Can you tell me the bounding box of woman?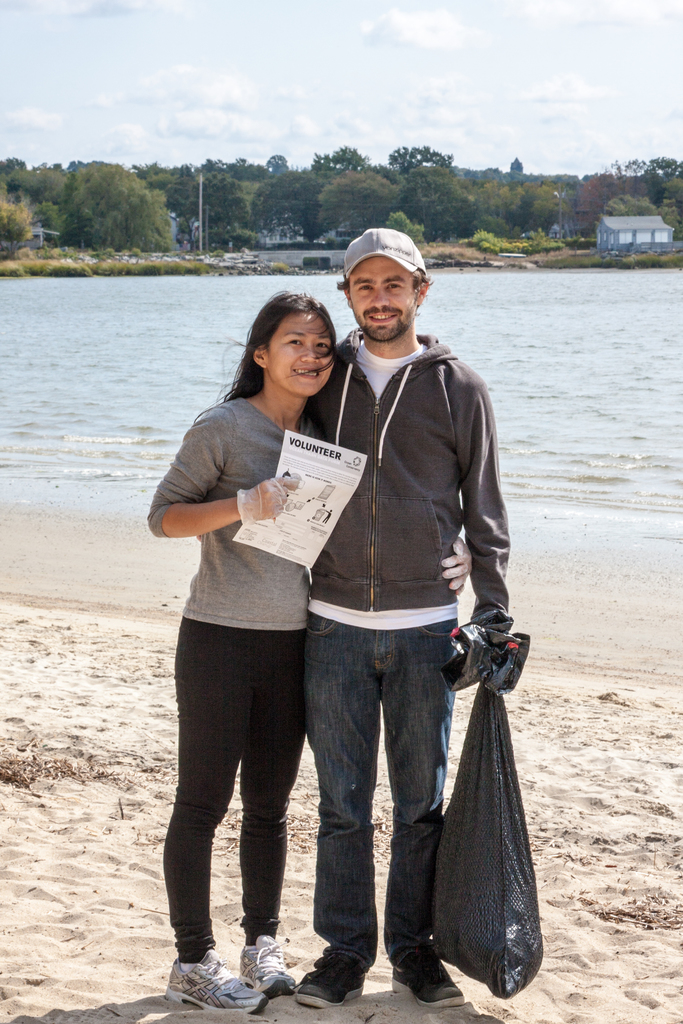
x1=160 y1=286 x2=358 y2=1023.
